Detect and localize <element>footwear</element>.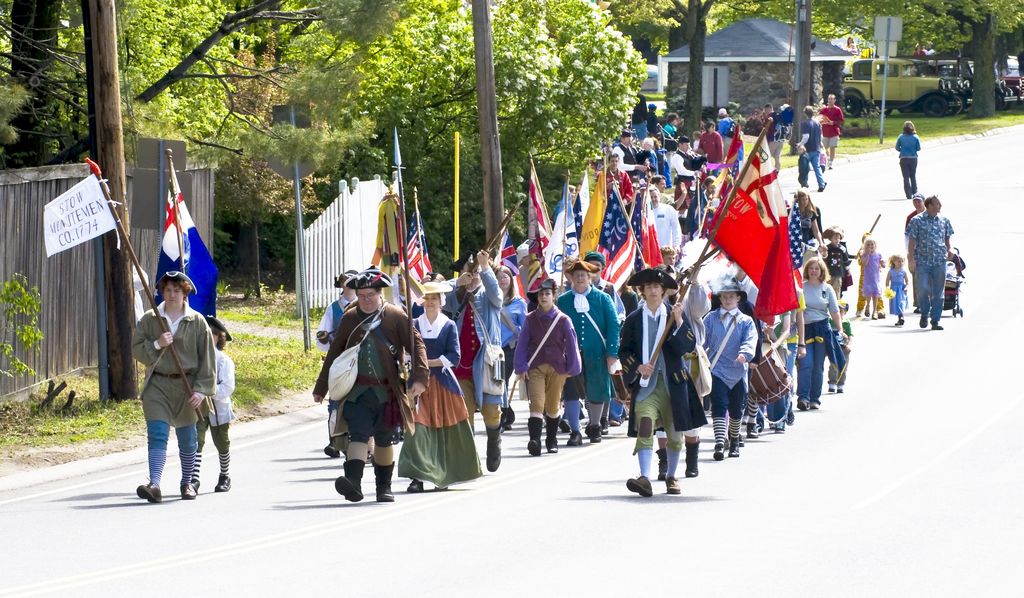
Localized at <bbox>899, 316, 902, 323</bbox>.
